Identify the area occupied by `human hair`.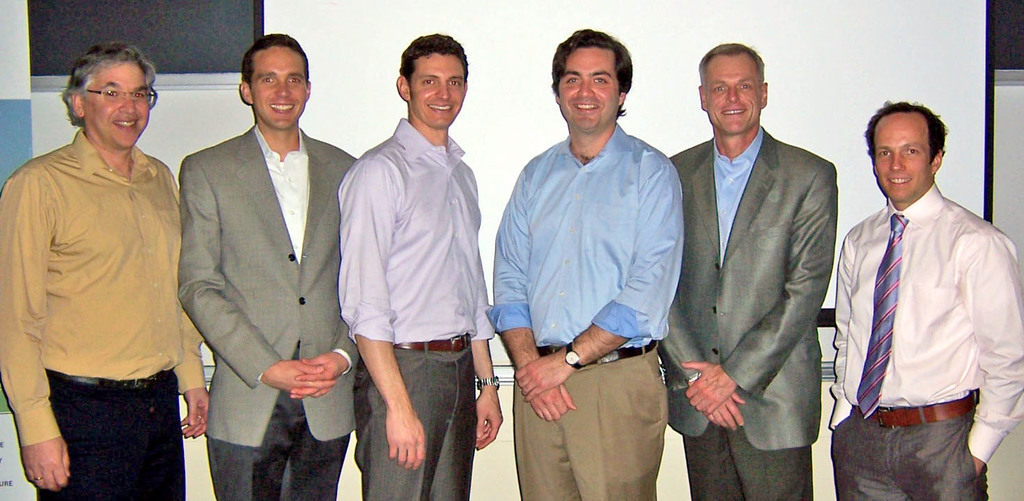
Area: [x1=550, y1=28, x2=634, y2=121].
